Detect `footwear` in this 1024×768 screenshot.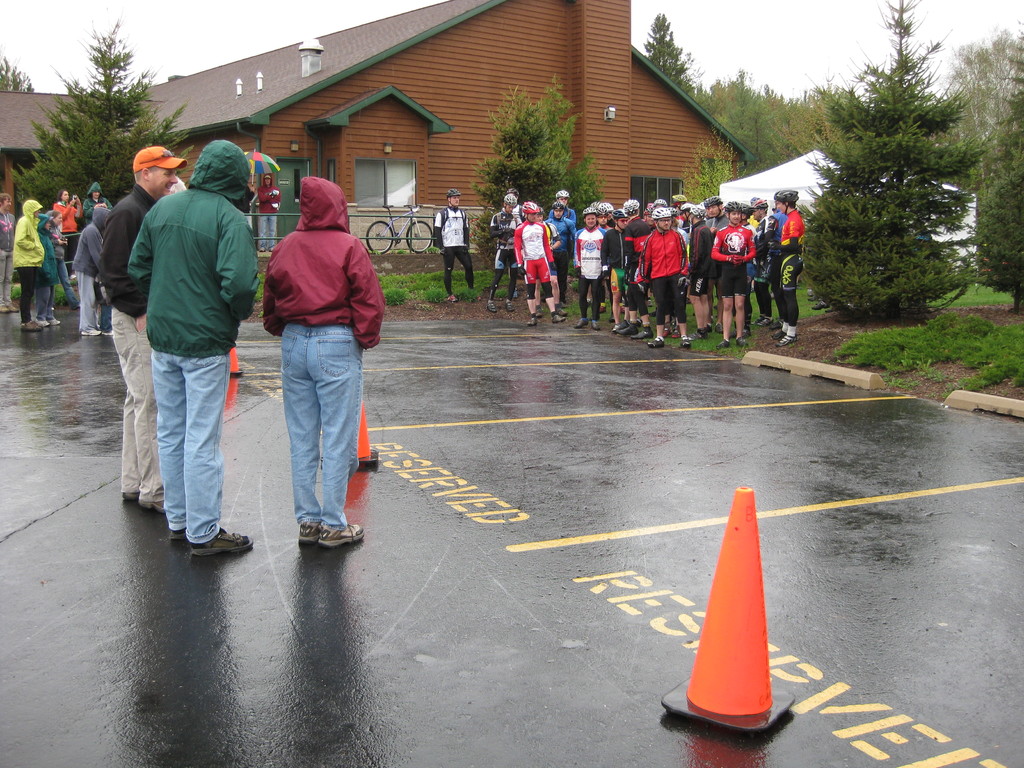
Detection: <region>444, 290, 454, 301</region>.
